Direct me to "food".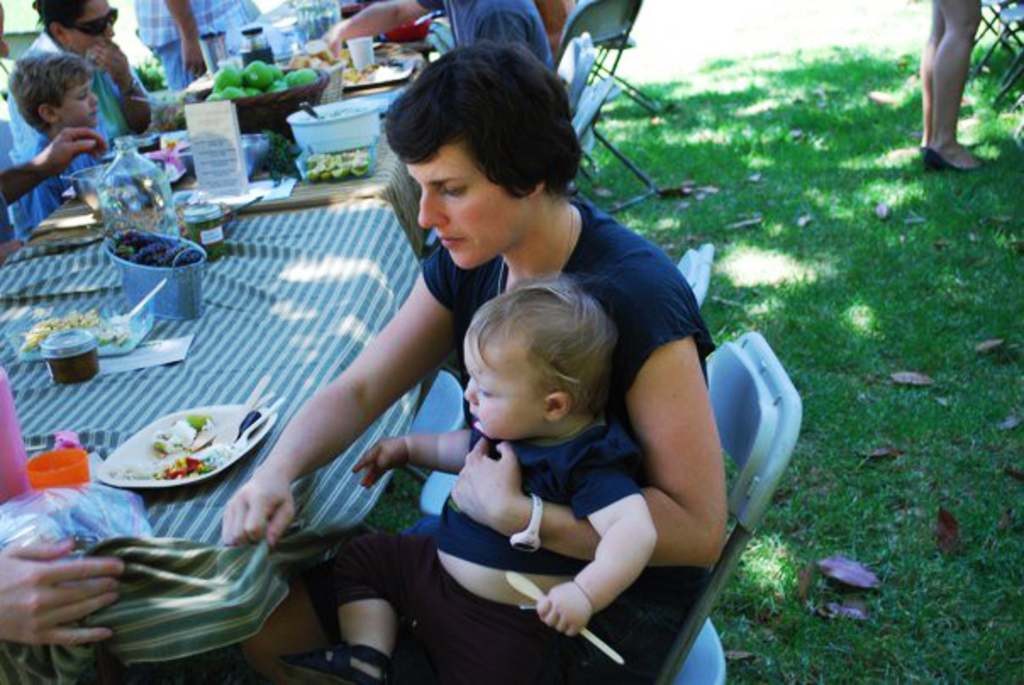
Direction: bbox=(207, 58, 319, 100).
